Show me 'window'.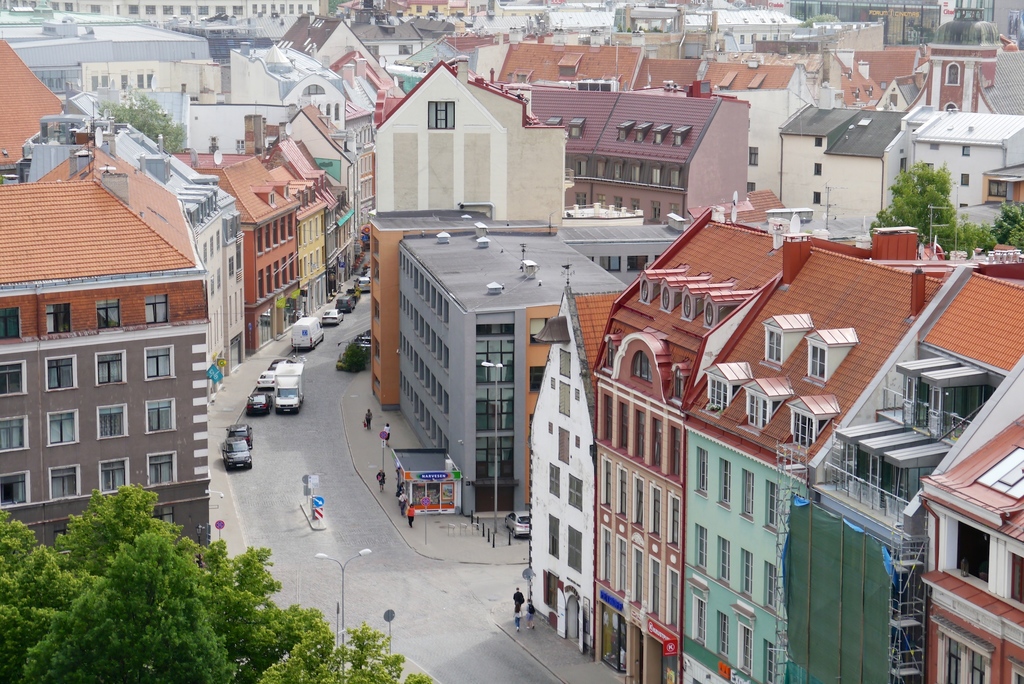
'window' is here: BBox(564, 521, 581, 574).
